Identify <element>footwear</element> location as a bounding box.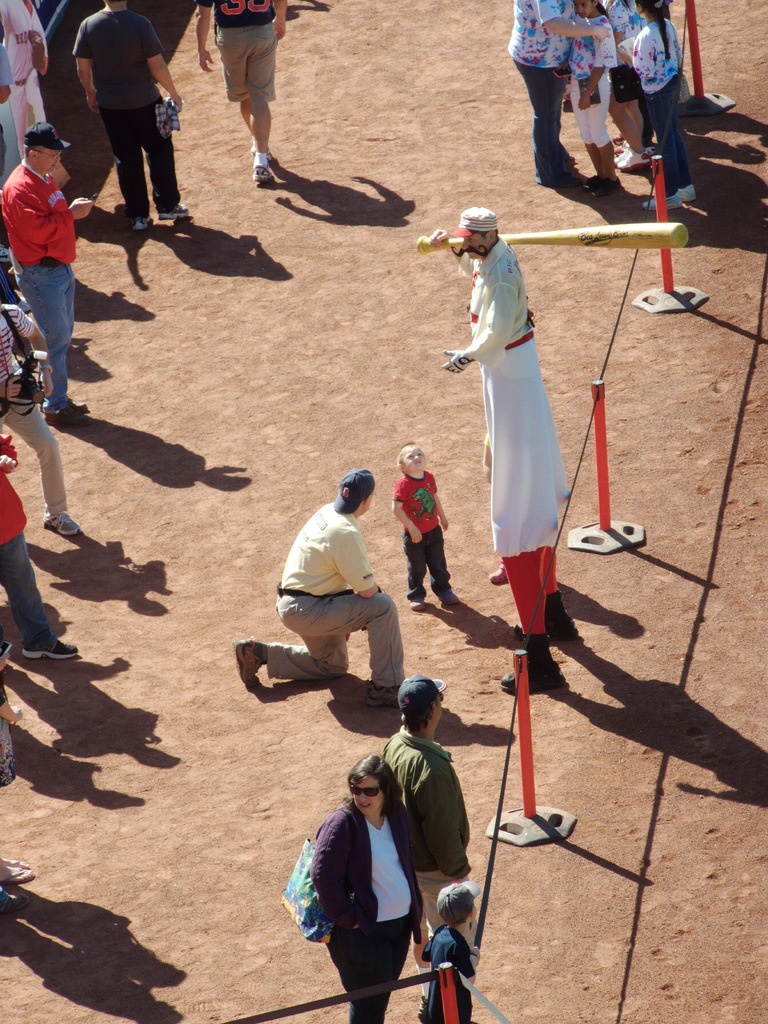
0 893 28 914.
